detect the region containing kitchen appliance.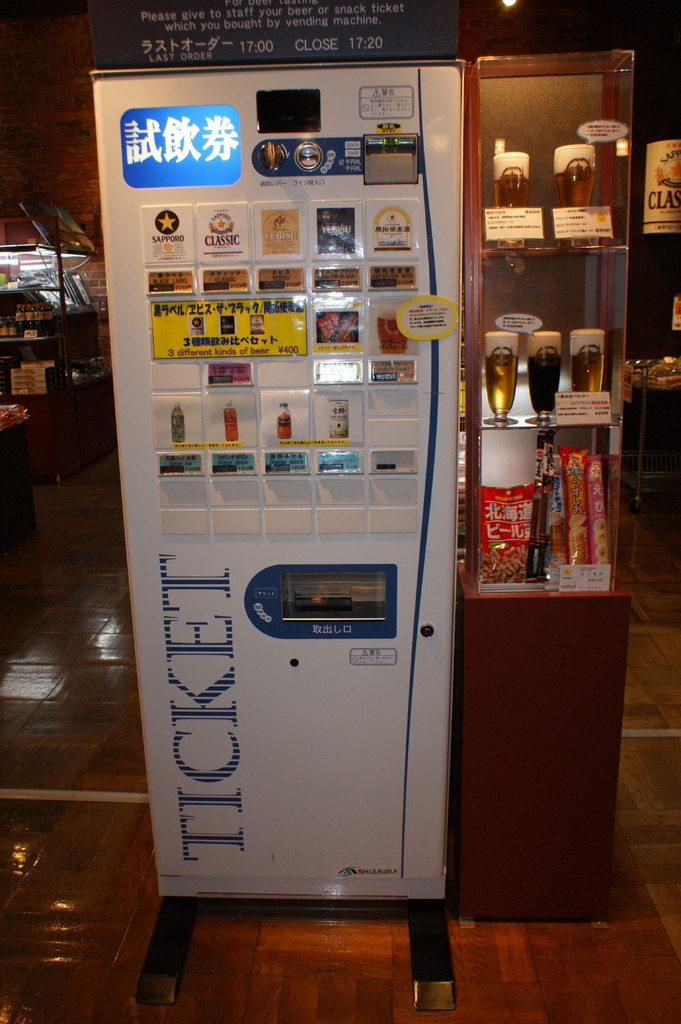
(483, 332, 514, 430).
